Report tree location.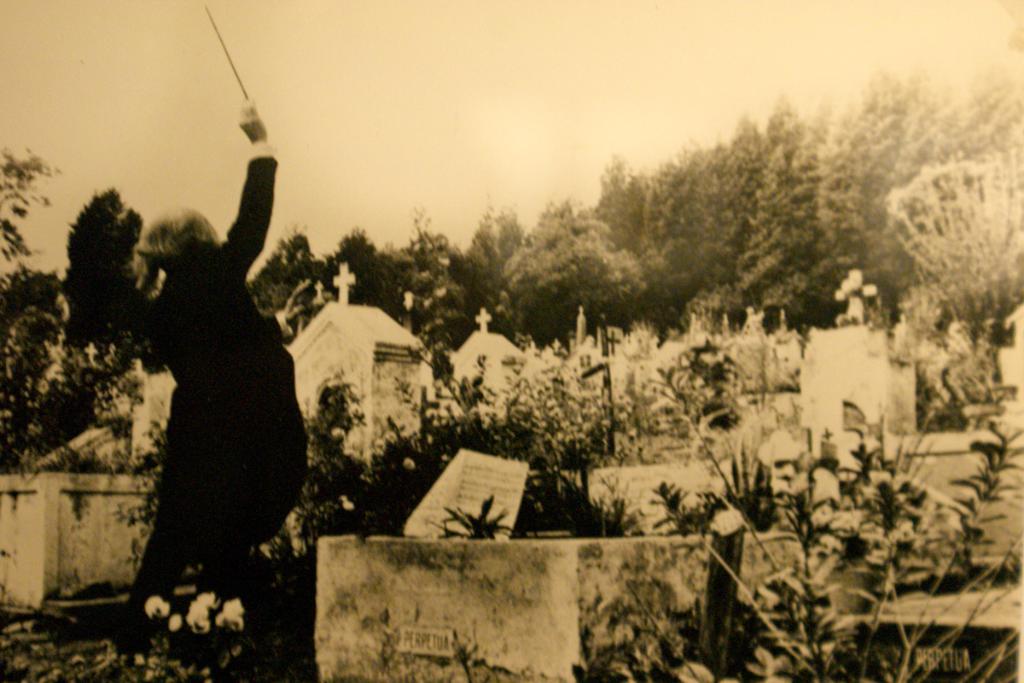
Report: detection(500, 198, 649, 337).
